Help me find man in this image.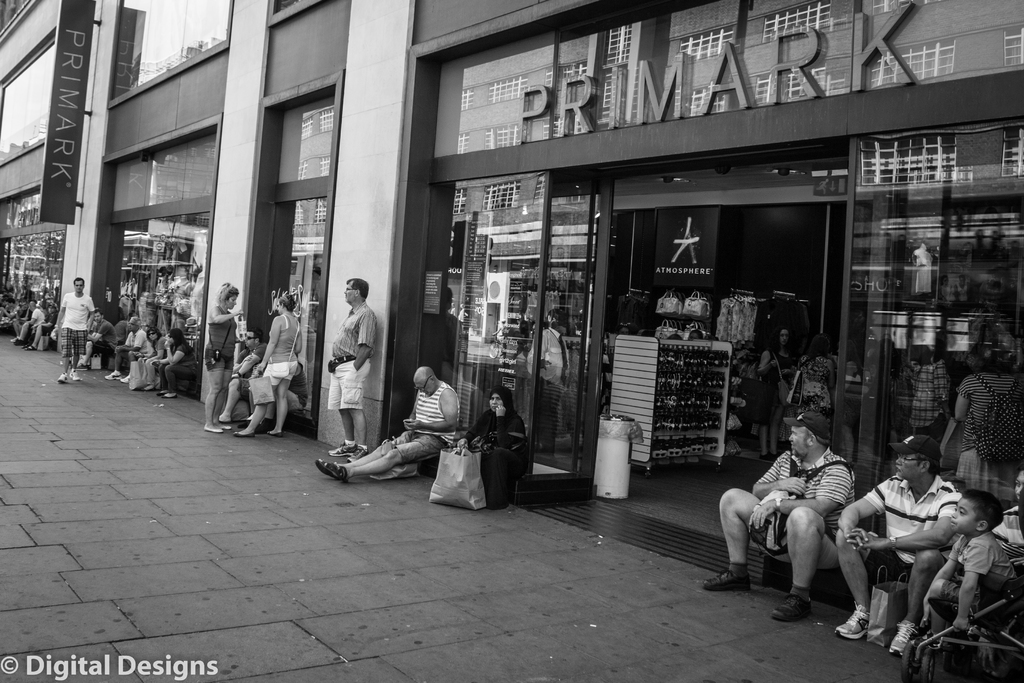
Found it: (759, 429, 870, 627).
